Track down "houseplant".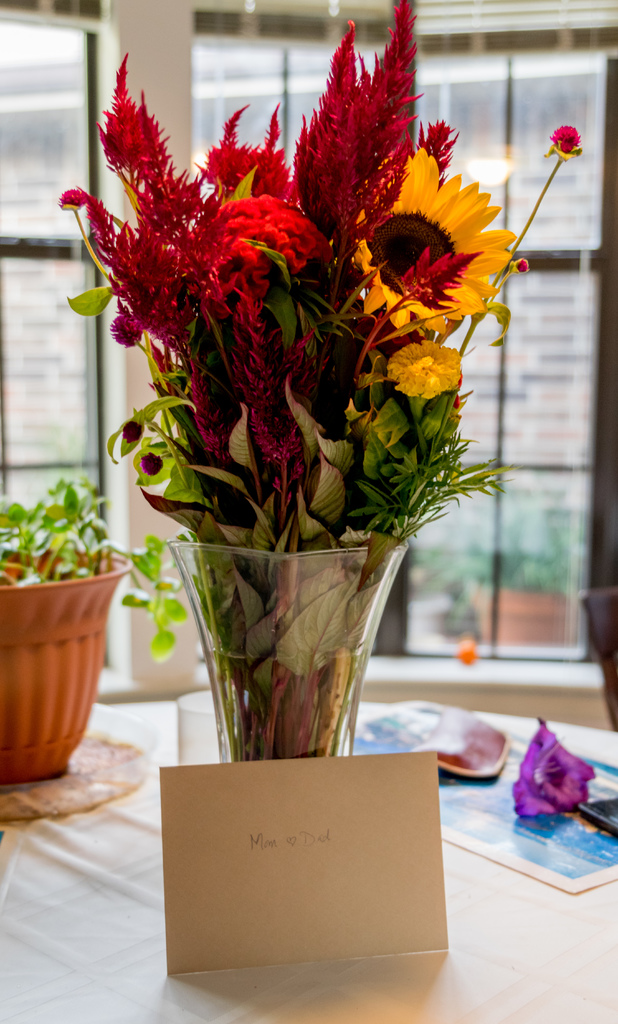
Tracked to 53 0 589 776.
